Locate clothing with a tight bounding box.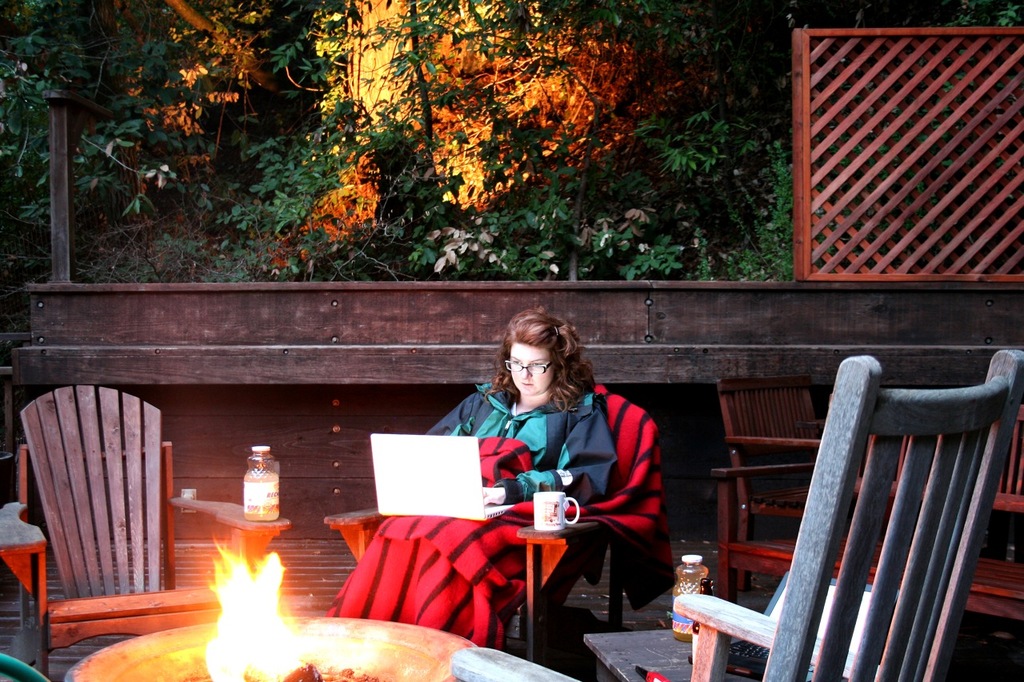
[x1=331, y1=392, x2=658, y2=653].
